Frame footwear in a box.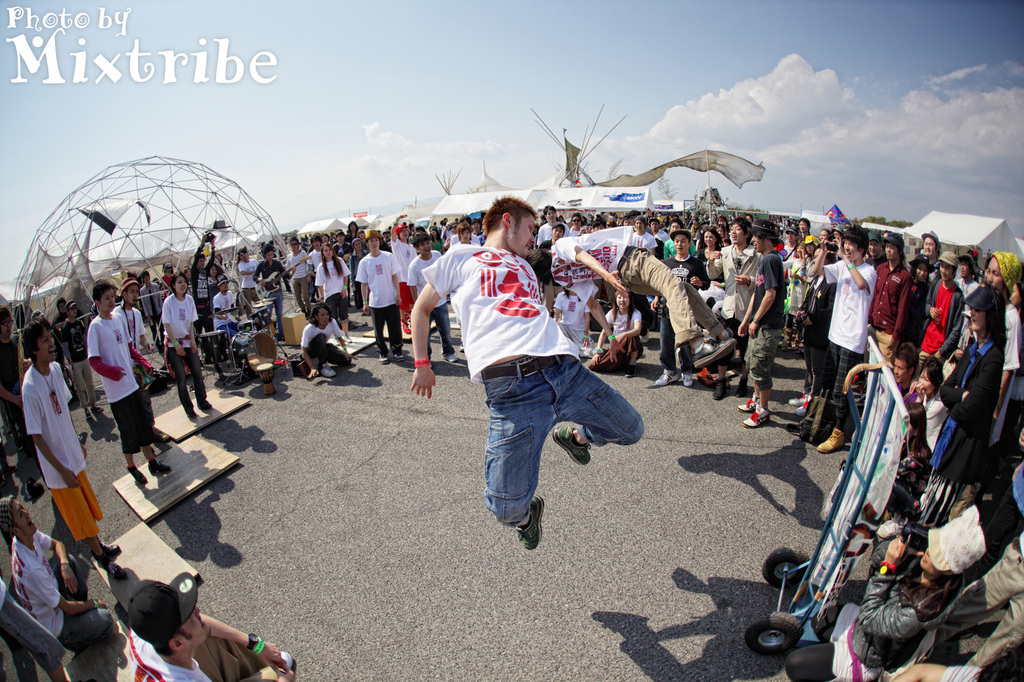
[left=124, top=467, right=143, bottom=487].
